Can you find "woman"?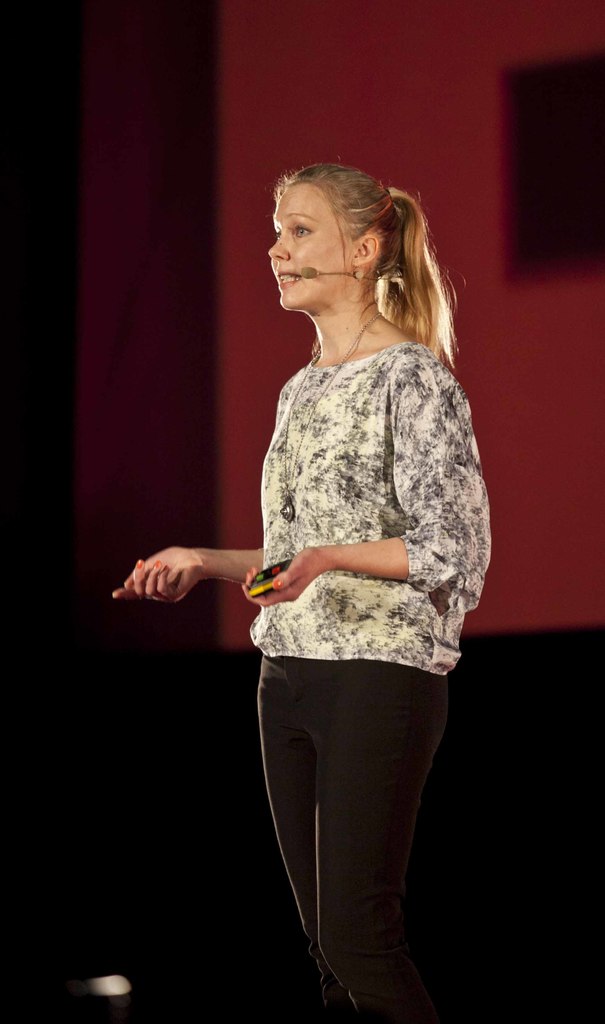
Yes, bounding box: 156,170,503,1020.
